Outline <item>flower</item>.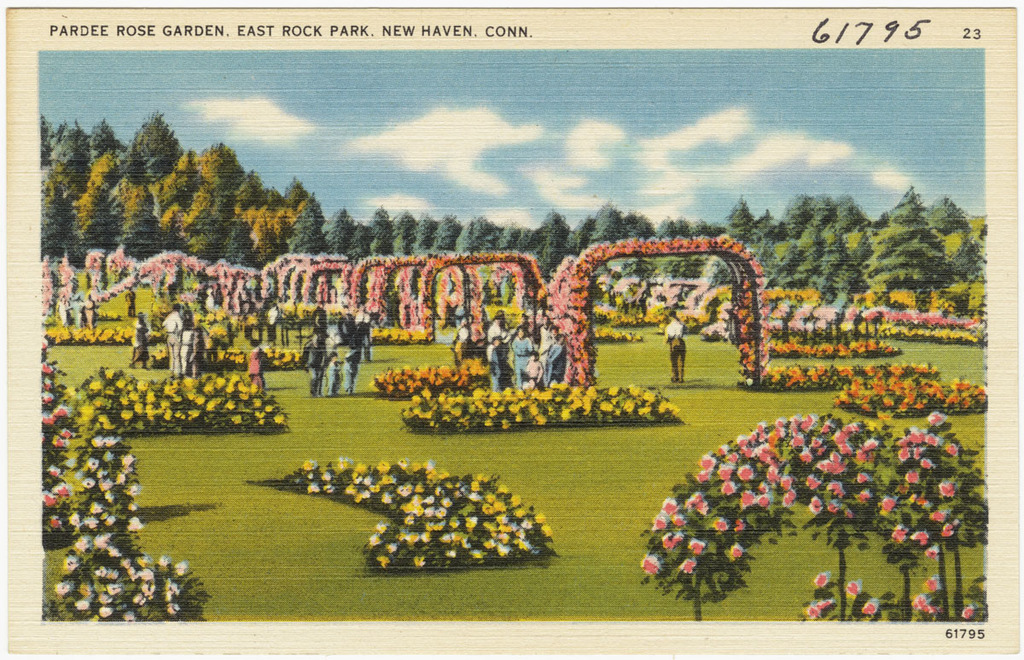
Outline: 670, 512, 686, 527.
